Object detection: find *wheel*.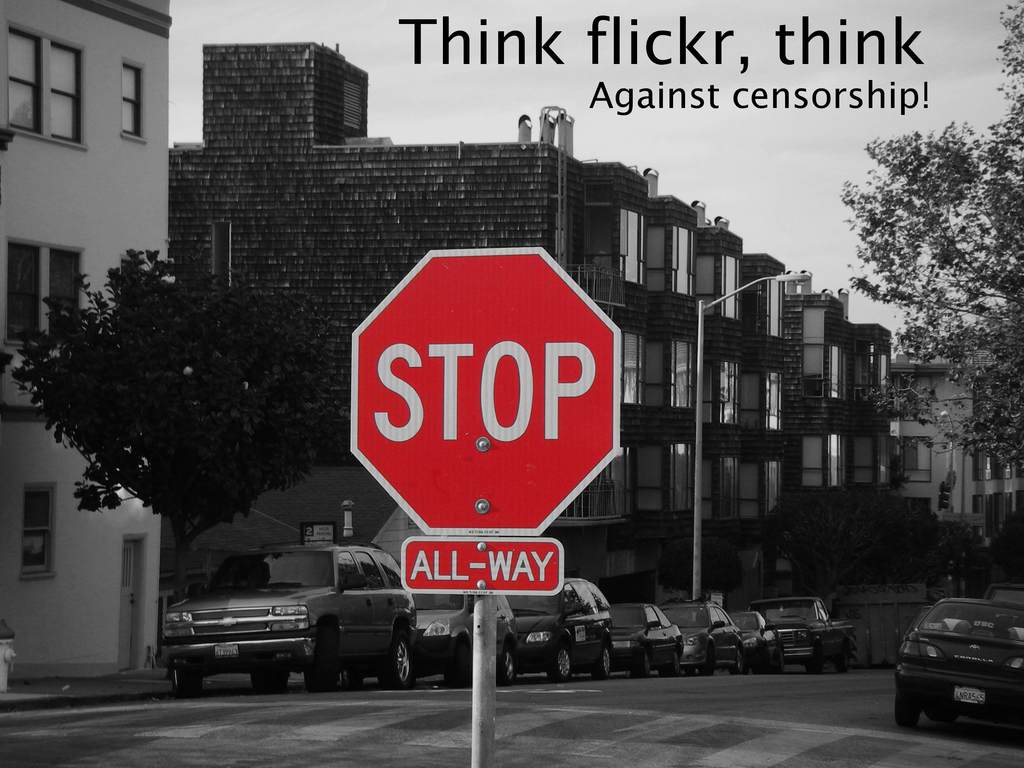
703:646:716:678.
